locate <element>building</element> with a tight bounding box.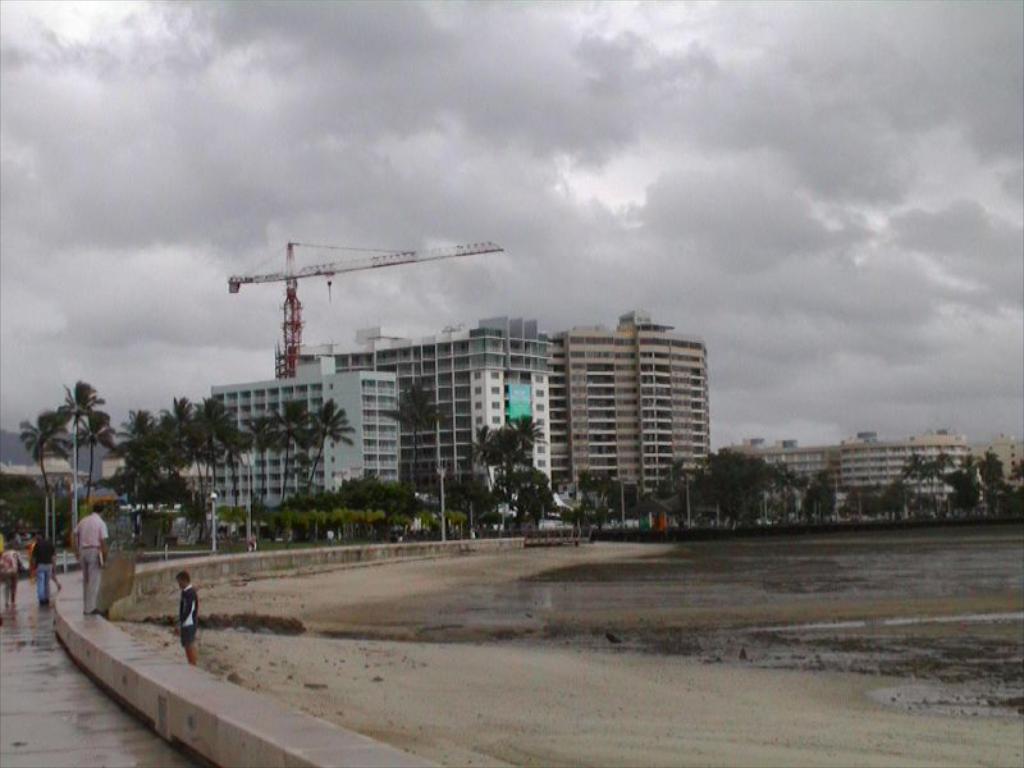
296,310,712,522.
